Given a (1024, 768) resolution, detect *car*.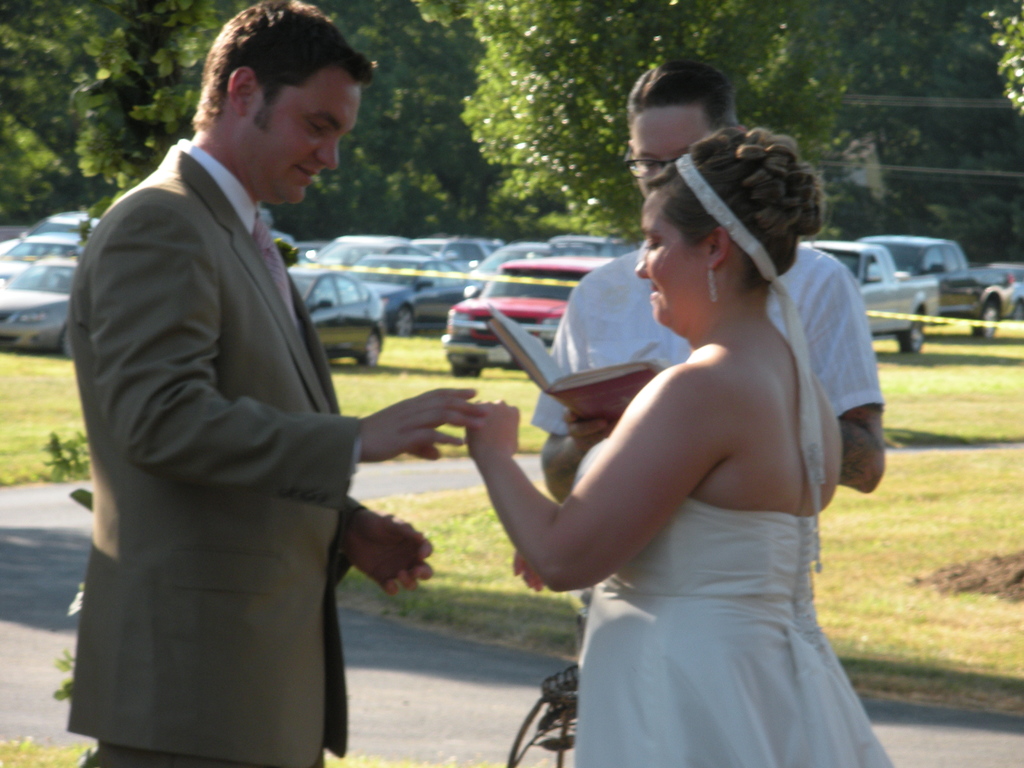
region(290, 271, 380, 369).
